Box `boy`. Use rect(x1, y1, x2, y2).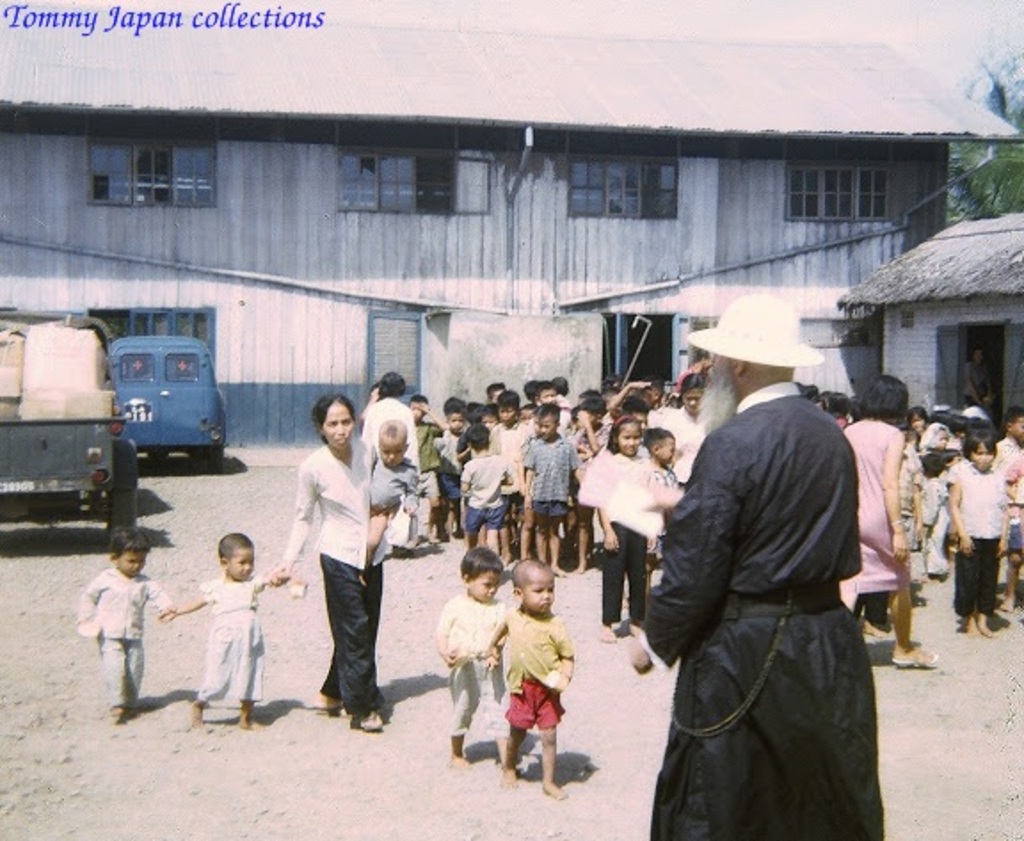
rect(434, 546, 510, 773).
